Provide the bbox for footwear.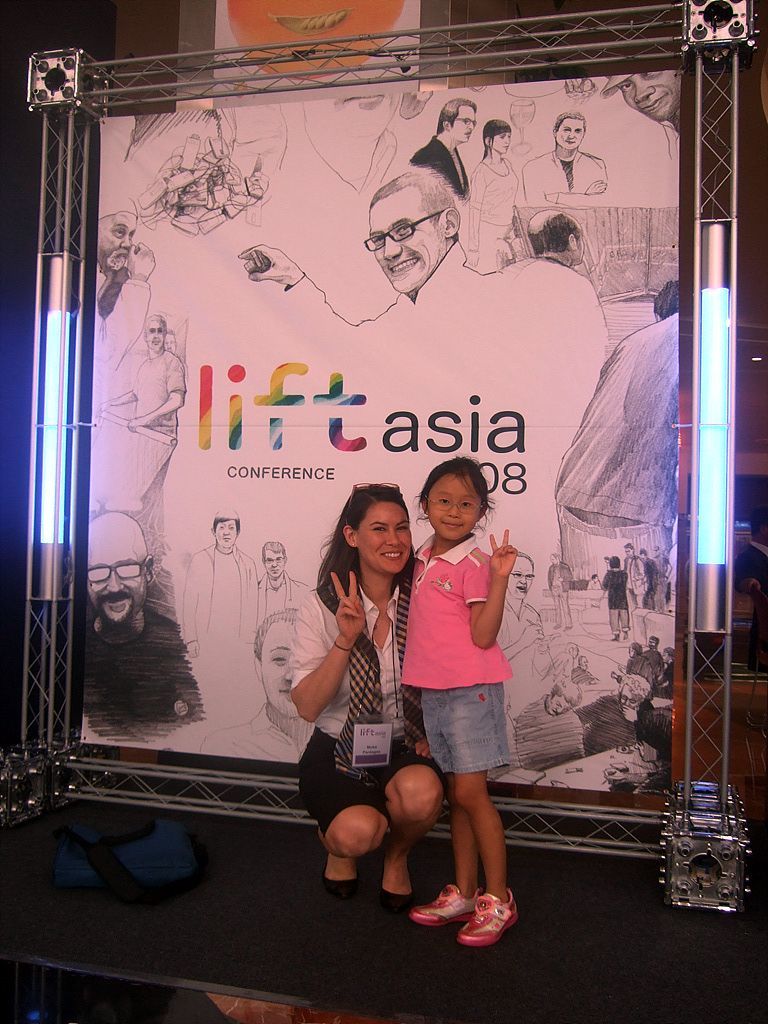
bbox(410, 879, 486, 927).
